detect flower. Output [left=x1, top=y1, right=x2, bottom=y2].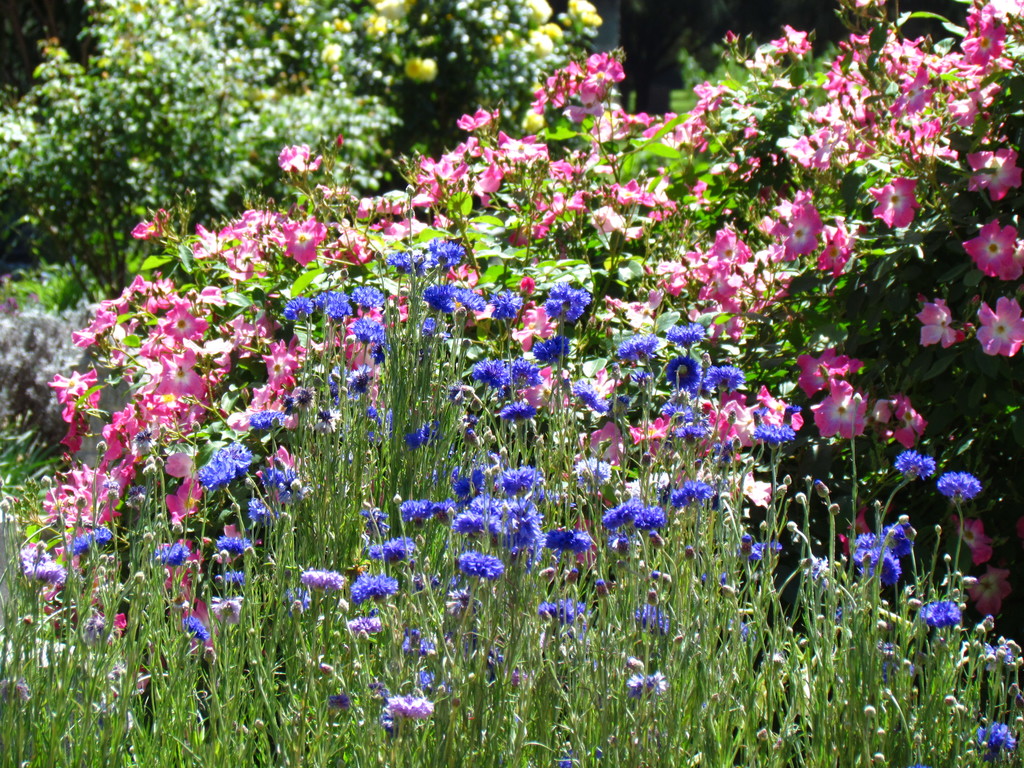
[left=455, top=548, right=507, bottom=579].
